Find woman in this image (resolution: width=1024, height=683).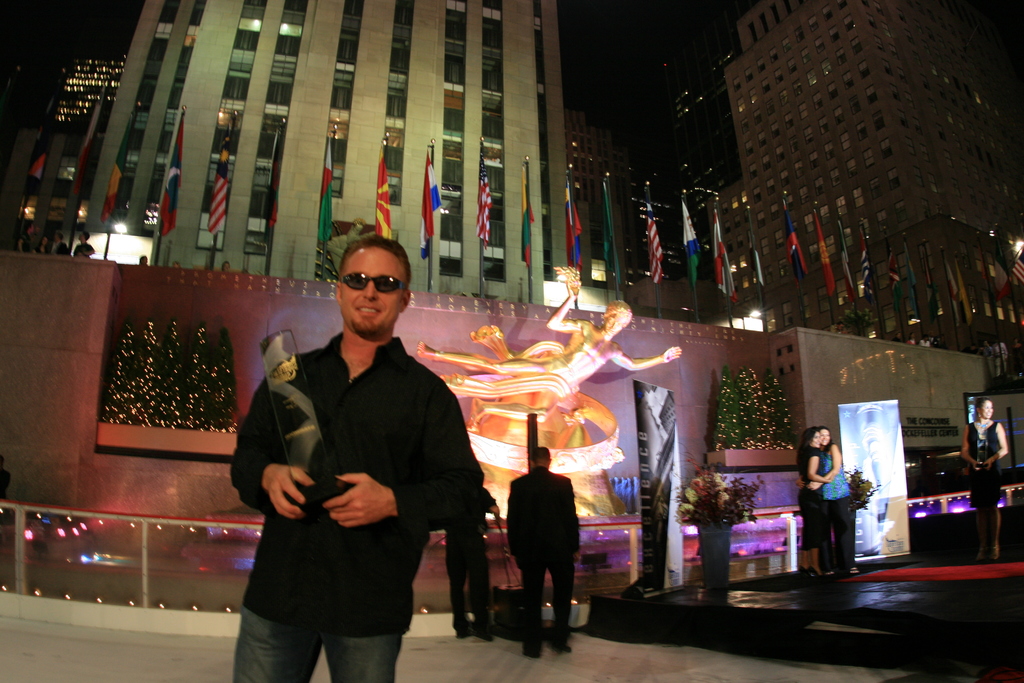
l=959, t=399, r=1009, b=556.
